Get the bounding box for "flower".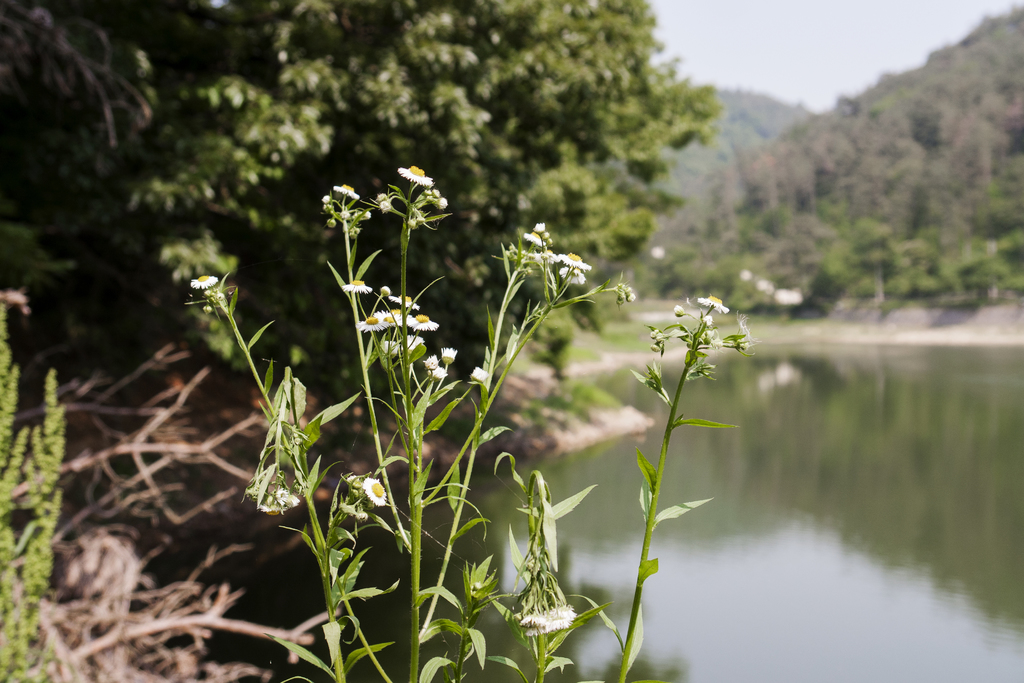
select_region(259, 491, 280, 514).
